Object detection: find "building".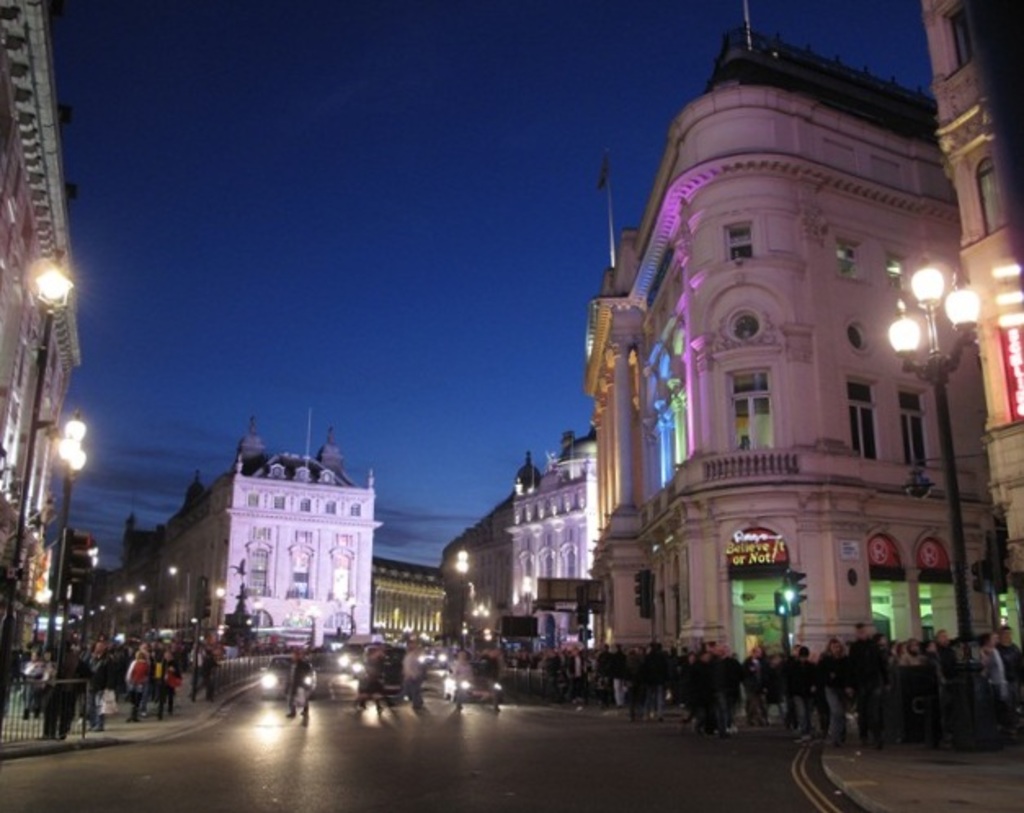
<region>371, 555, 446, 642</region>.
